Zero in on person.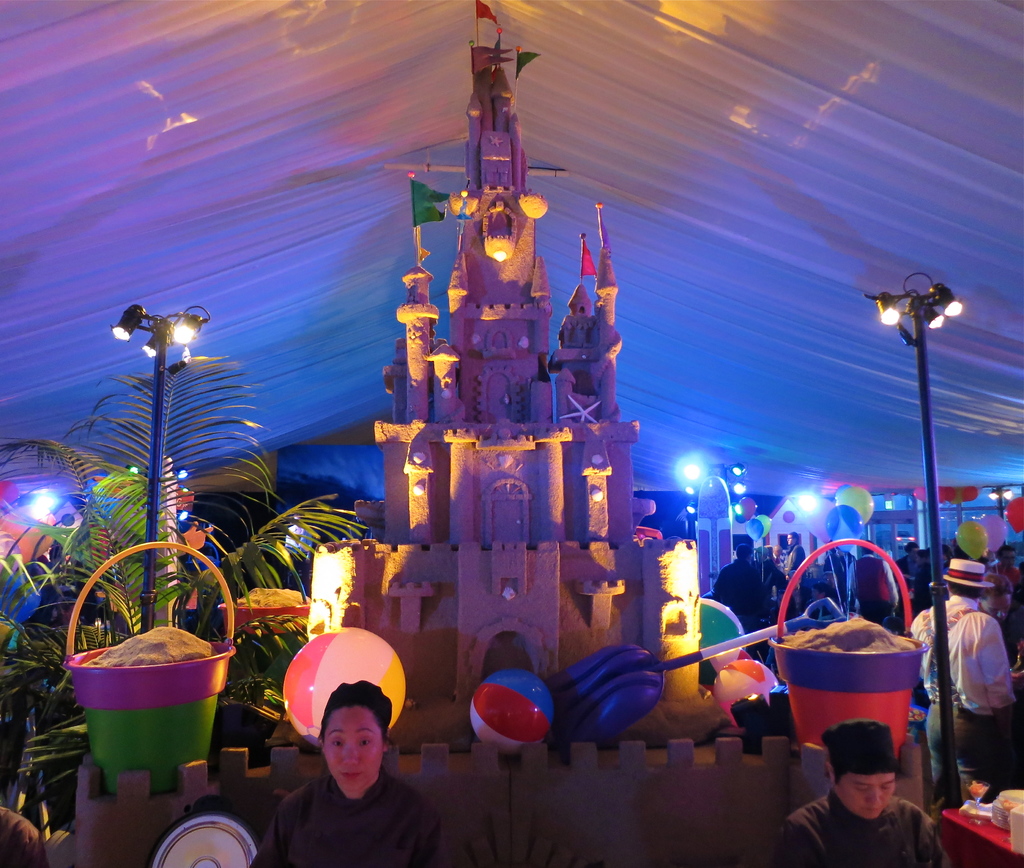
Zeroed in: (left=990, top=544, right=1023, bottom=604).
